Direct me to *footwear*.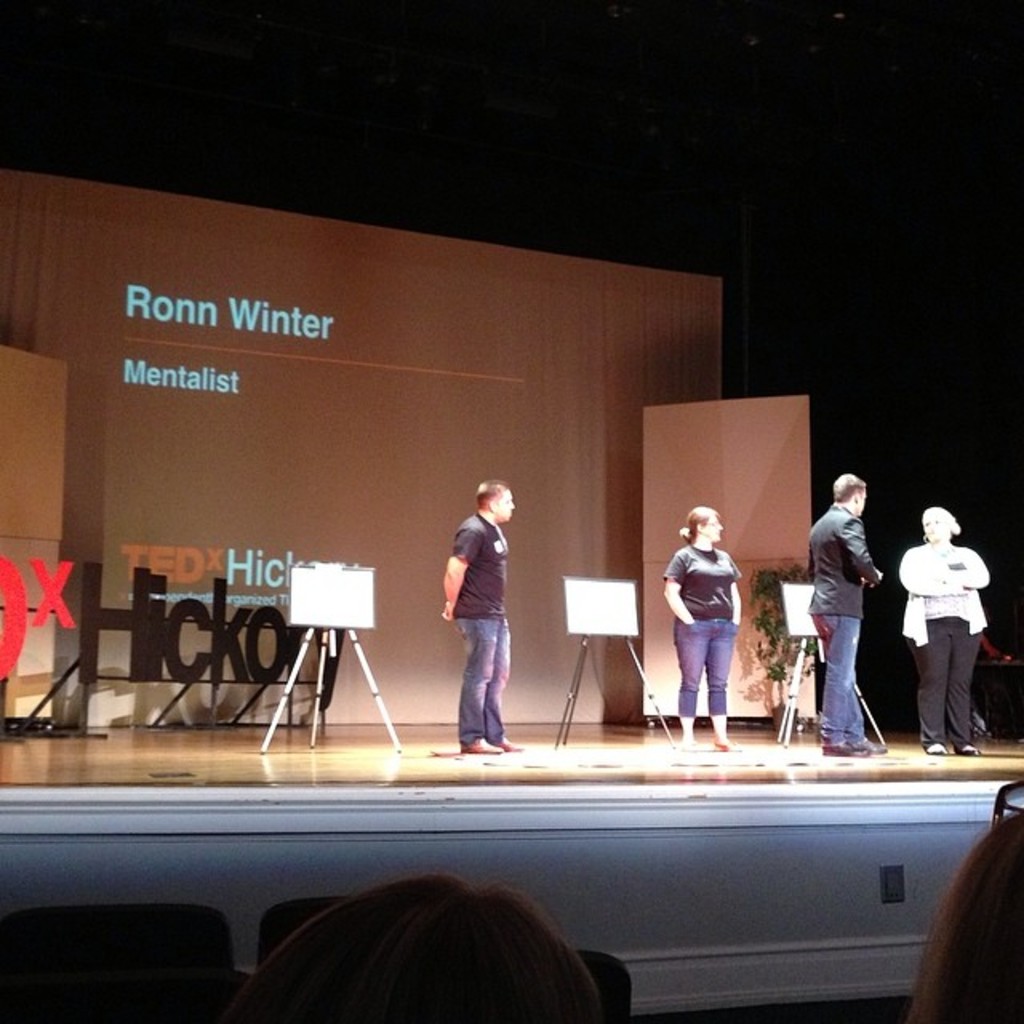
Direction: x1=923 y1=741 x2=949 y2=758.
